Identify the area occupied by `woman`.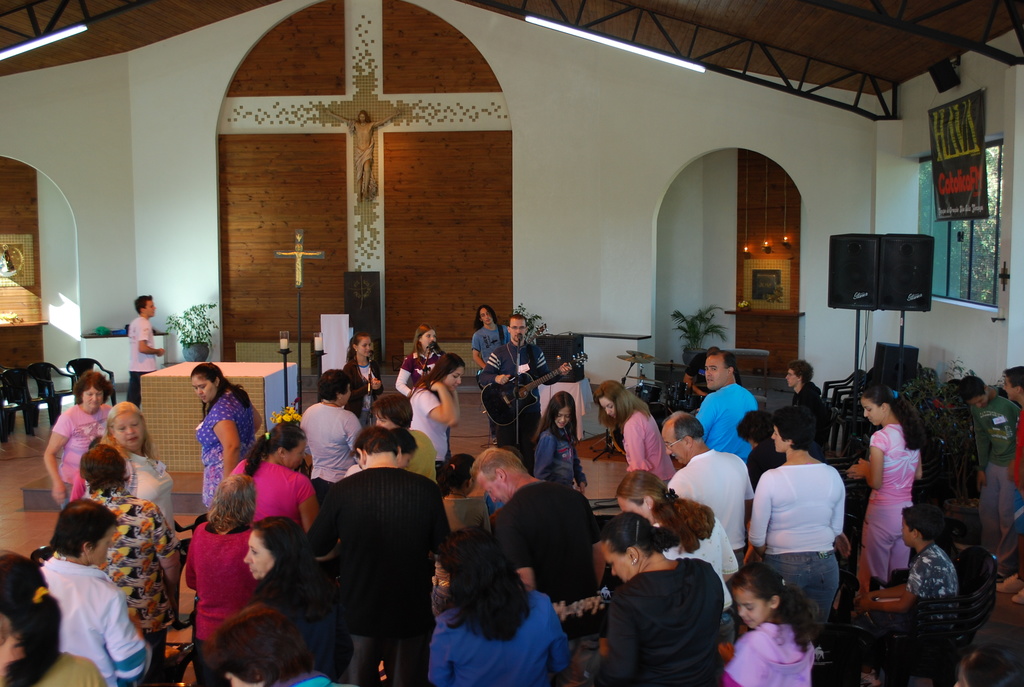
Area: 71, 399, 176, 537.
